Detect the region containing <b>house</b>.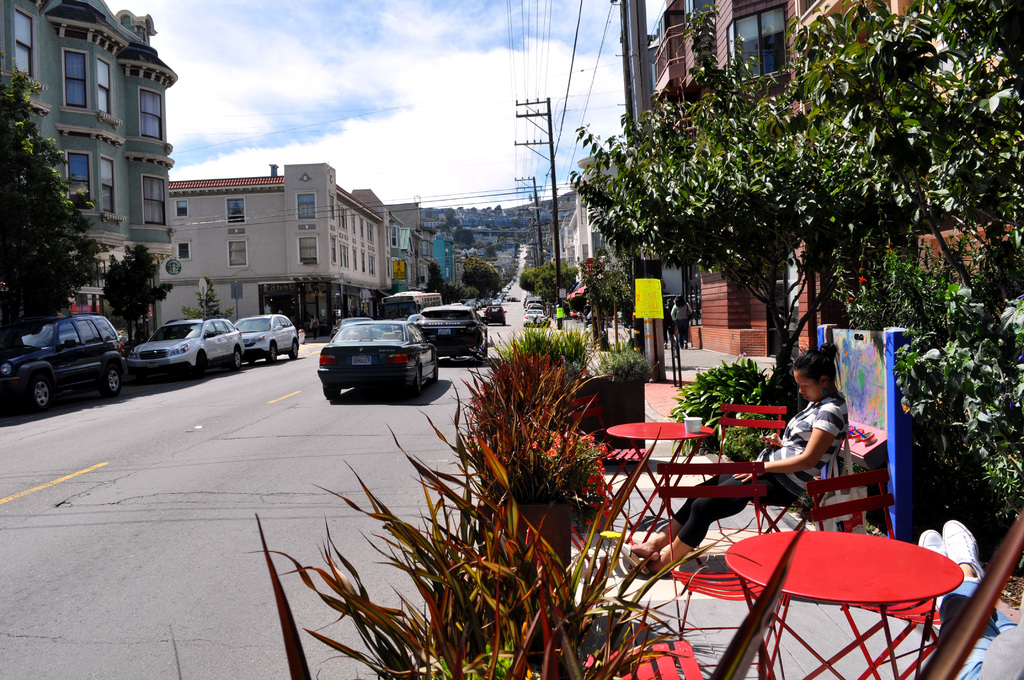
[x1=666, y1=0, x2=1023, y2=349].
